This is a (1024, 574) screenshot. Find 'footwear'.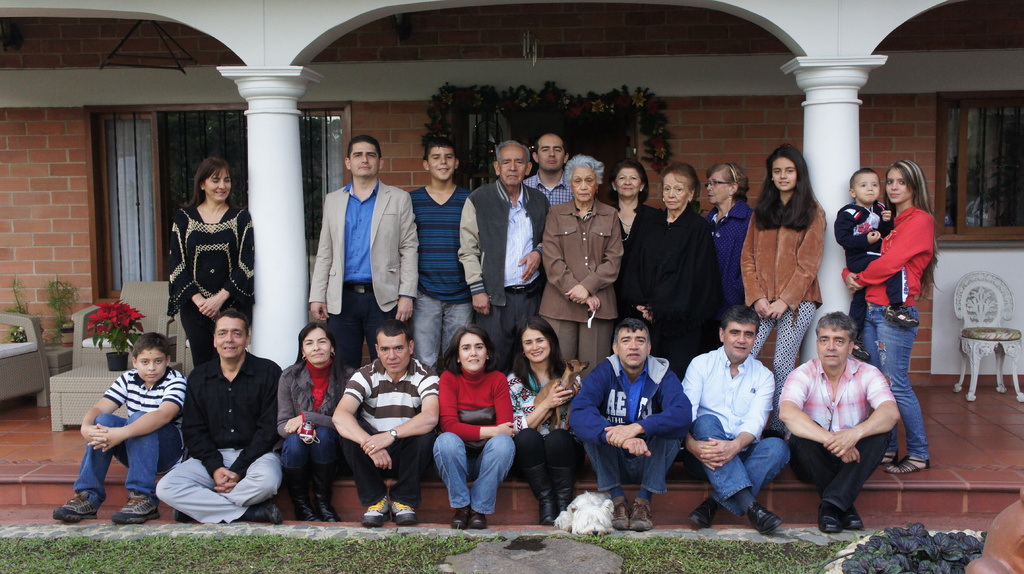
Bounding box: bbox(846, 502, 868, 530).
